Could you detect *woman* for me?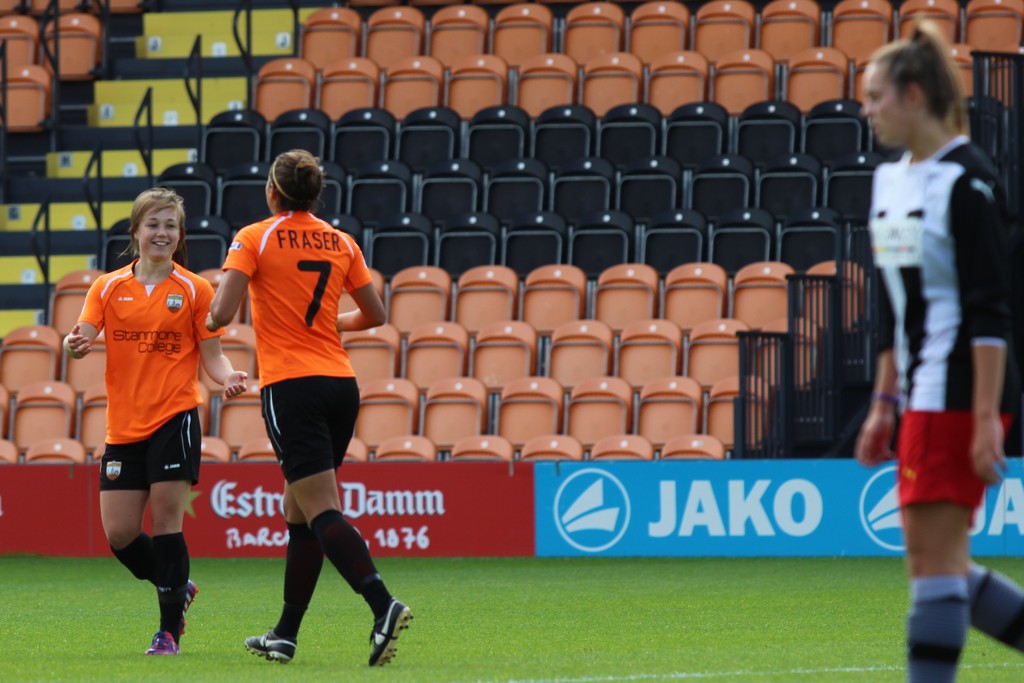
Detection result: x1=67 y1=197 x2=224 y2=649.
